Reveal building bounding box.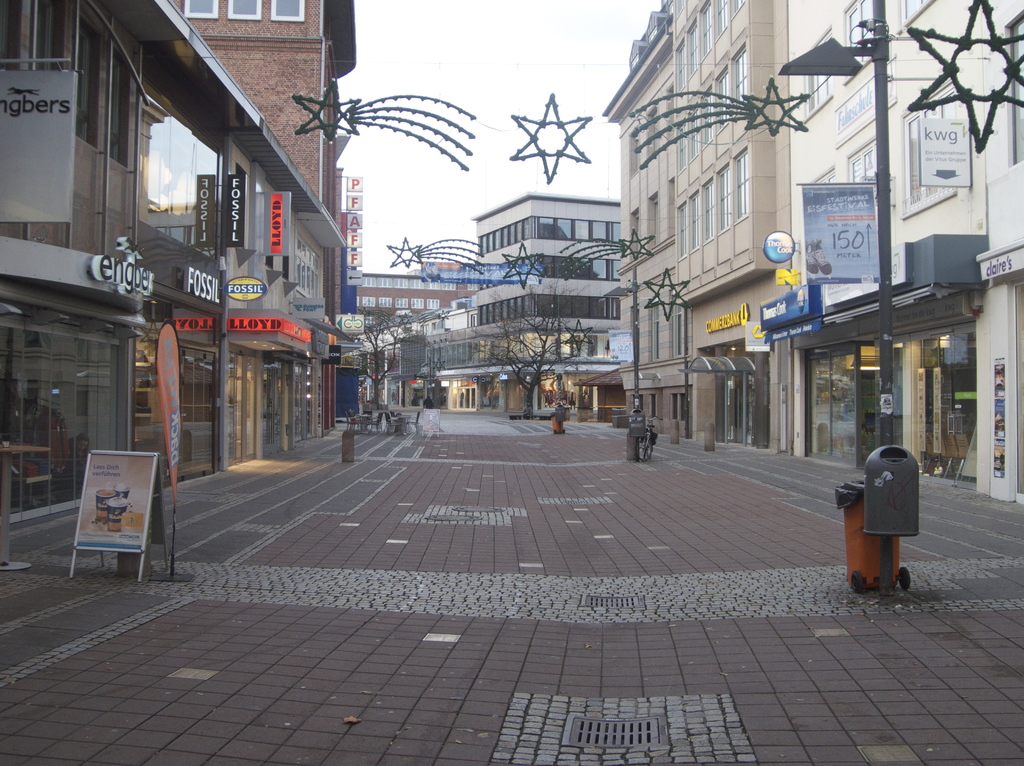
Revealed: 0/0/322/552.
